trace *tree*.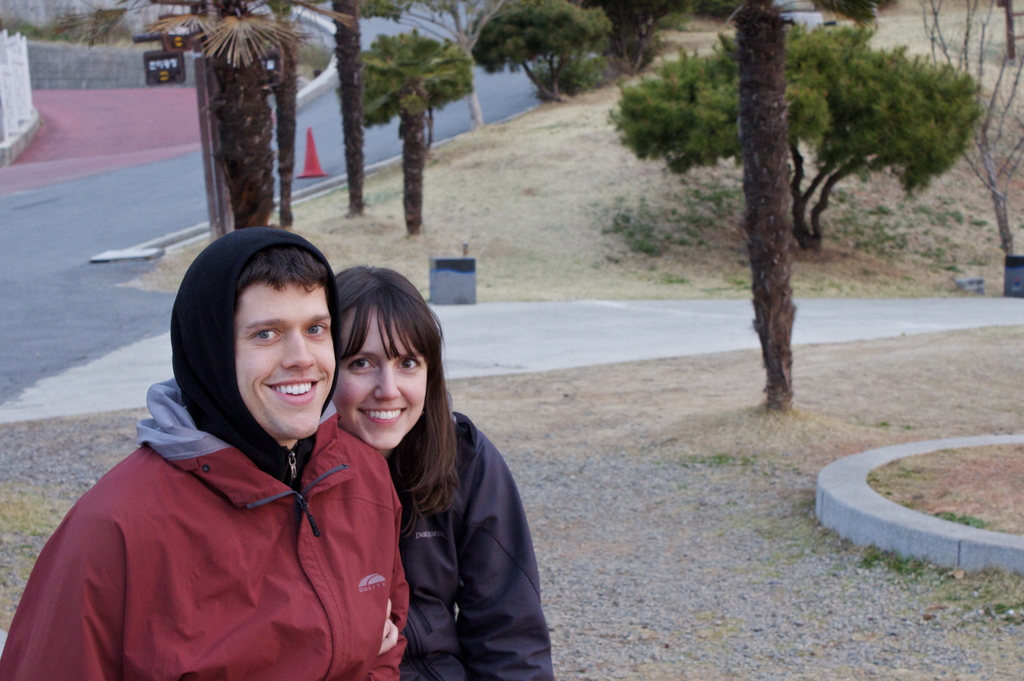
Traced to (470,0,605,103).
